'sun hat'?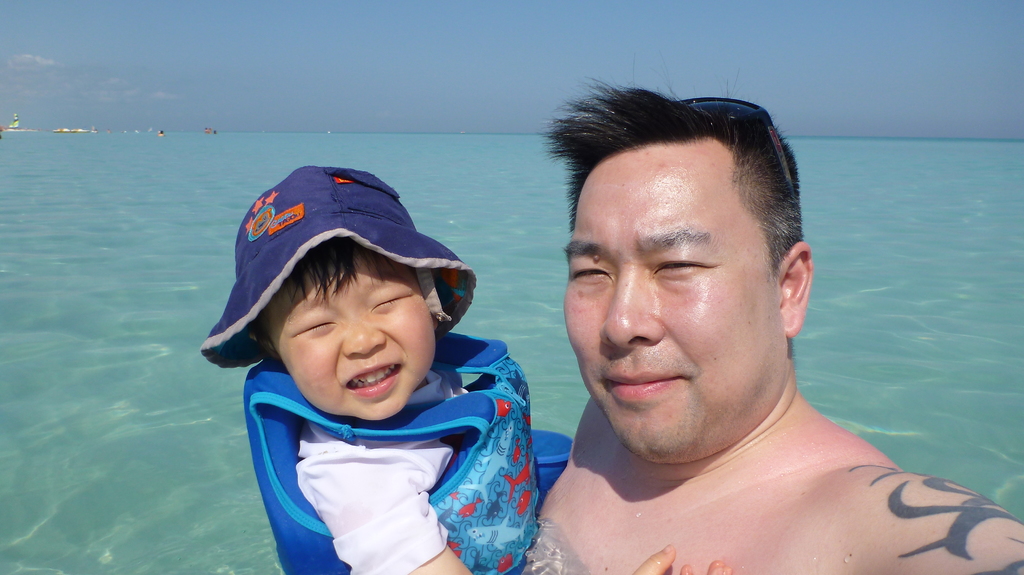
(198, 161, 486, 365)
